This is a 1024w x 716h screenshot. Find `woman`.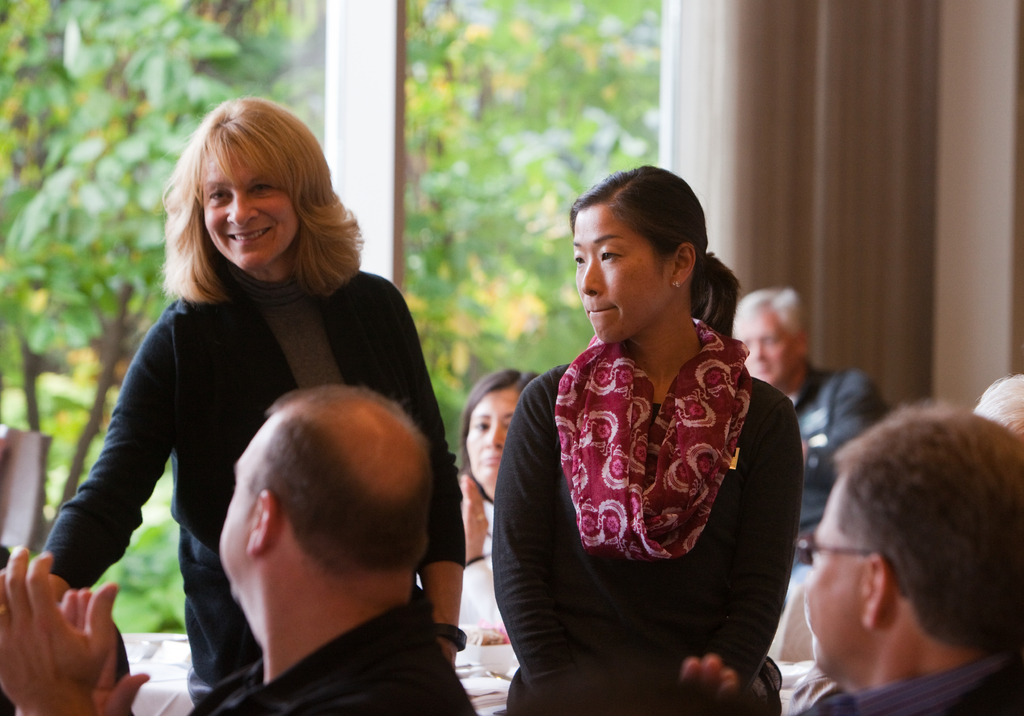
Bounding box: bbox=(38, 95, 467, 715).
